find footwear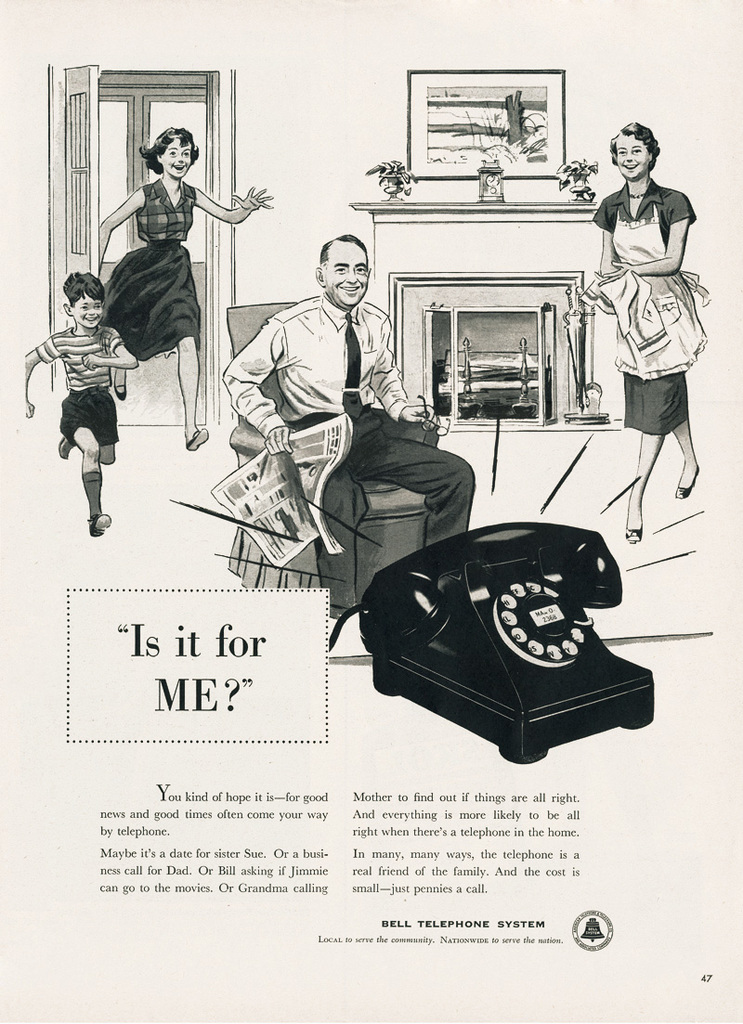
x1=55 y1=442 x2=72 y2=460
